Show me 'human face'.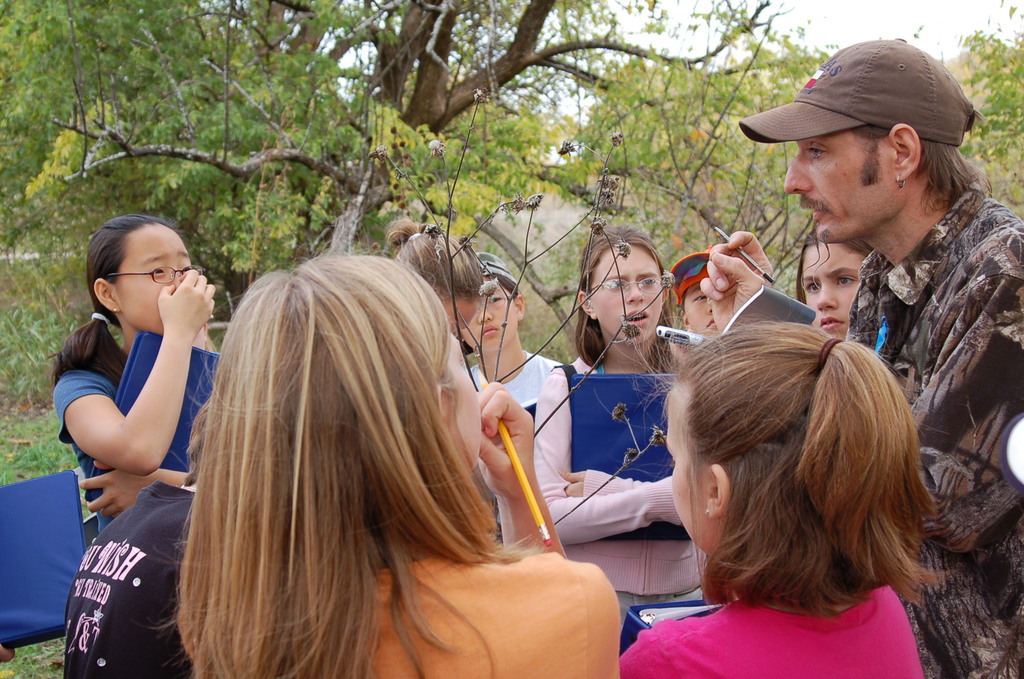
'human face' is here: <region>671, 387, 712, 548</region>.
